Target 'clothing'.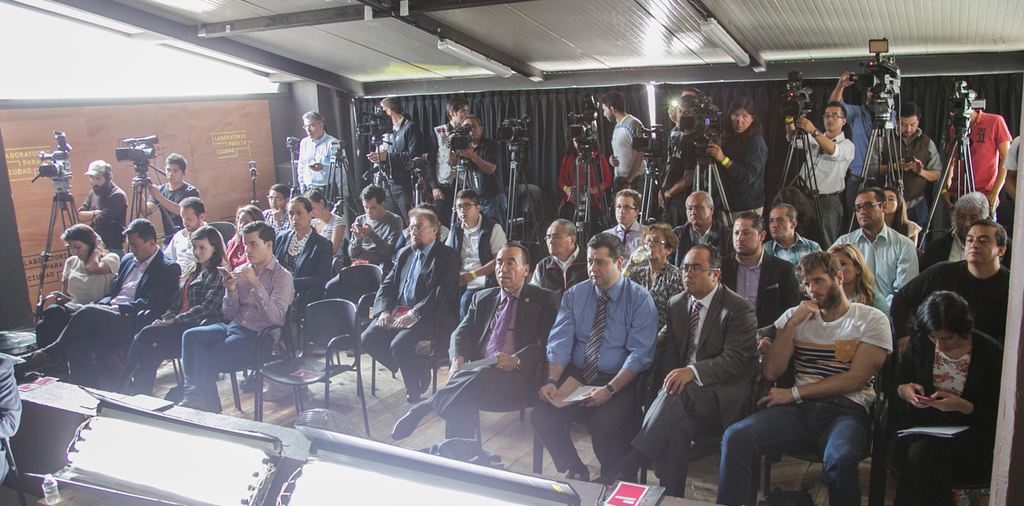
Target region: Rect(279, 228, 329, 319).
